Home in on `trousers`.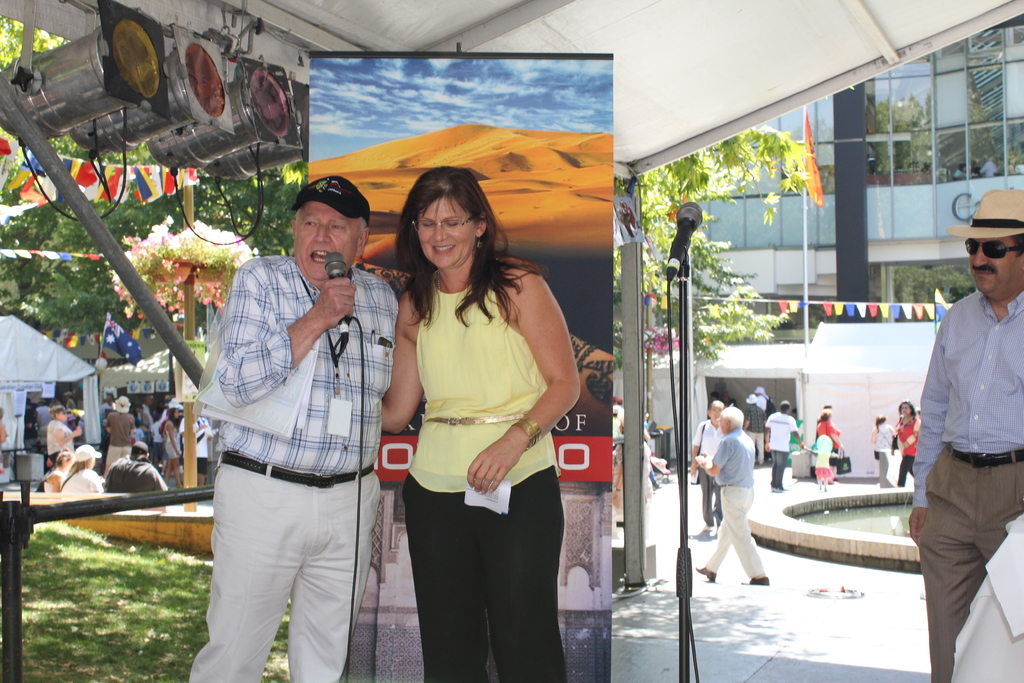
Homed in at BBox(701, 481, 767, 582).
